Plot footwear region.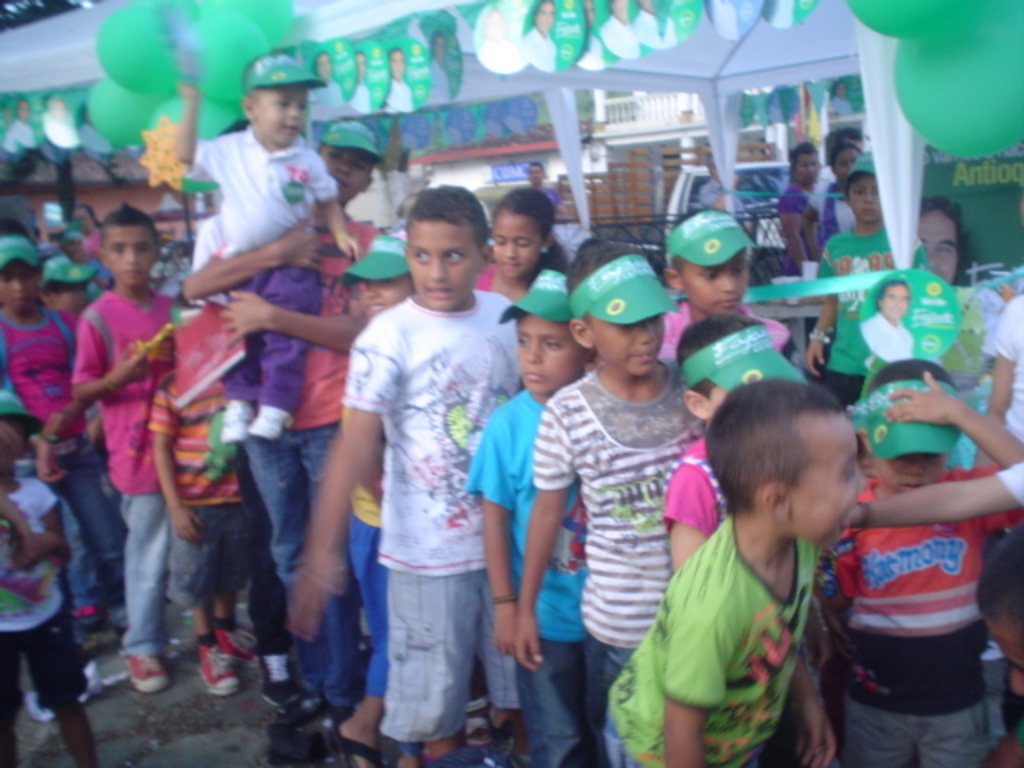
Plotted at [459, 698, 486, 747].
